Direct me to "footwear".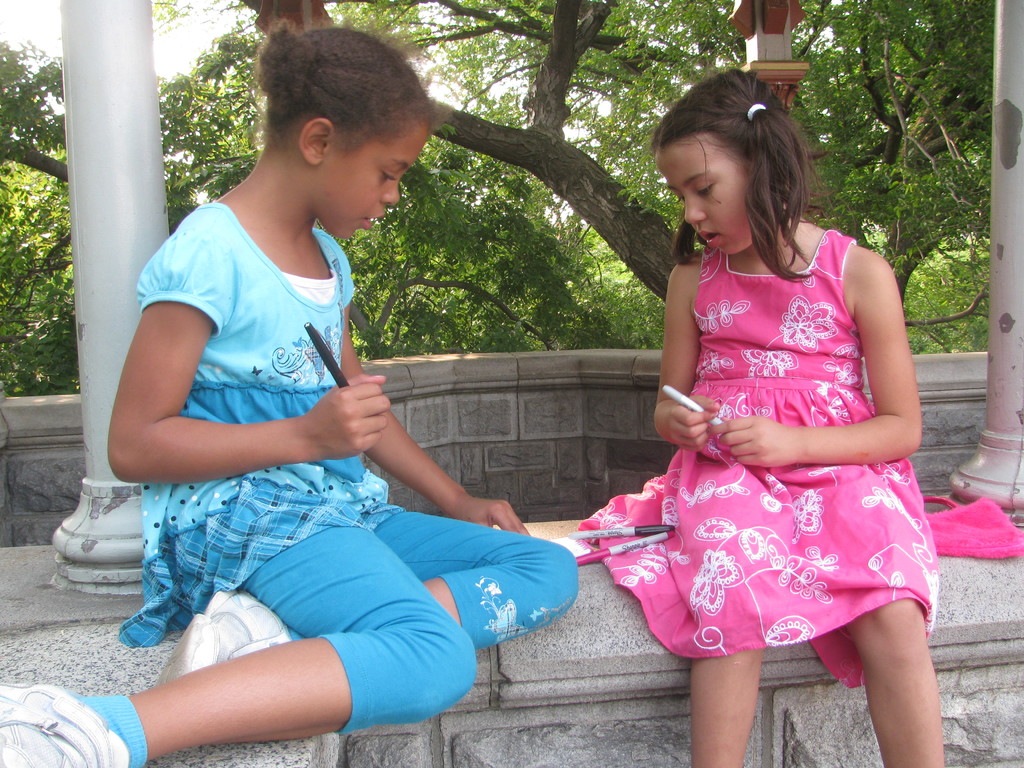
Direction: l=154, t=584, r=294, b=681.
